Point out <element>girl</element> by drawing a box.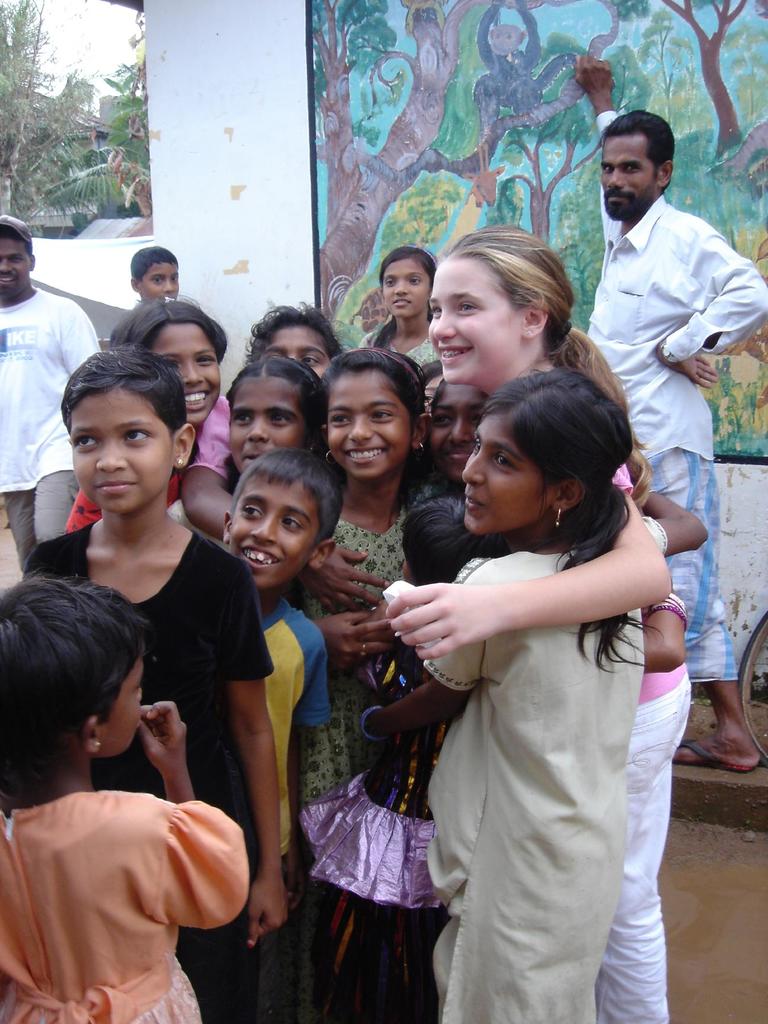
Rect(251, 310, 346, 406).
